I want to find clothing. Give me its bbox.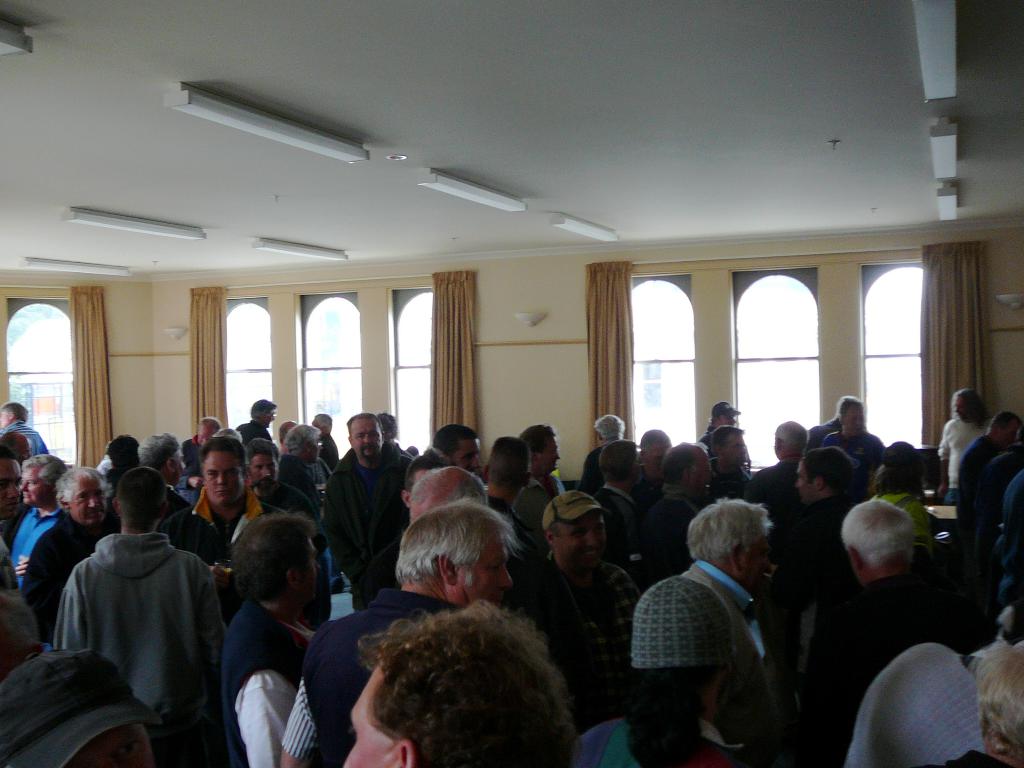
<region>771, 497, 858, 705</region>.
